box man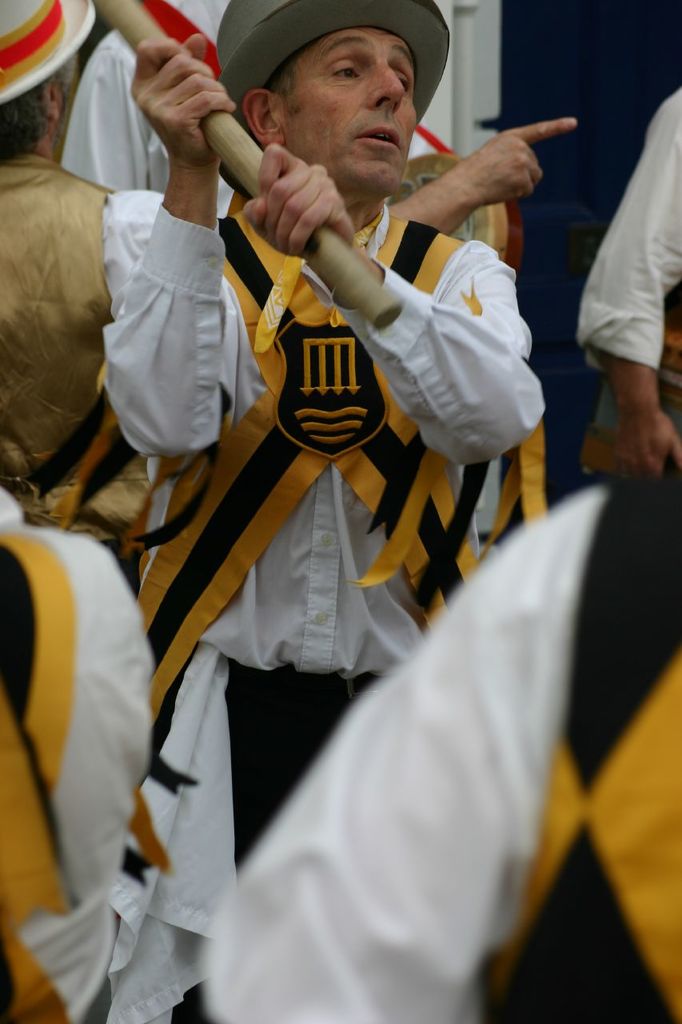
region(98, 0, 548, 1023)
